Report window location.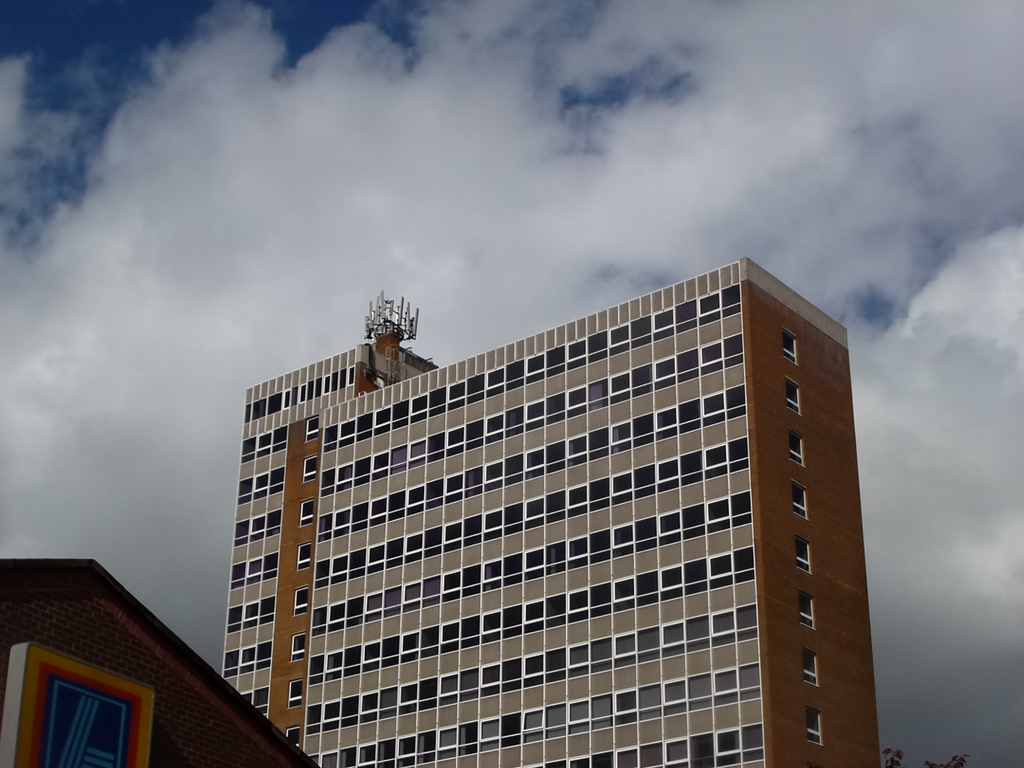
Report: bbox(241, 437, 253, 460).
